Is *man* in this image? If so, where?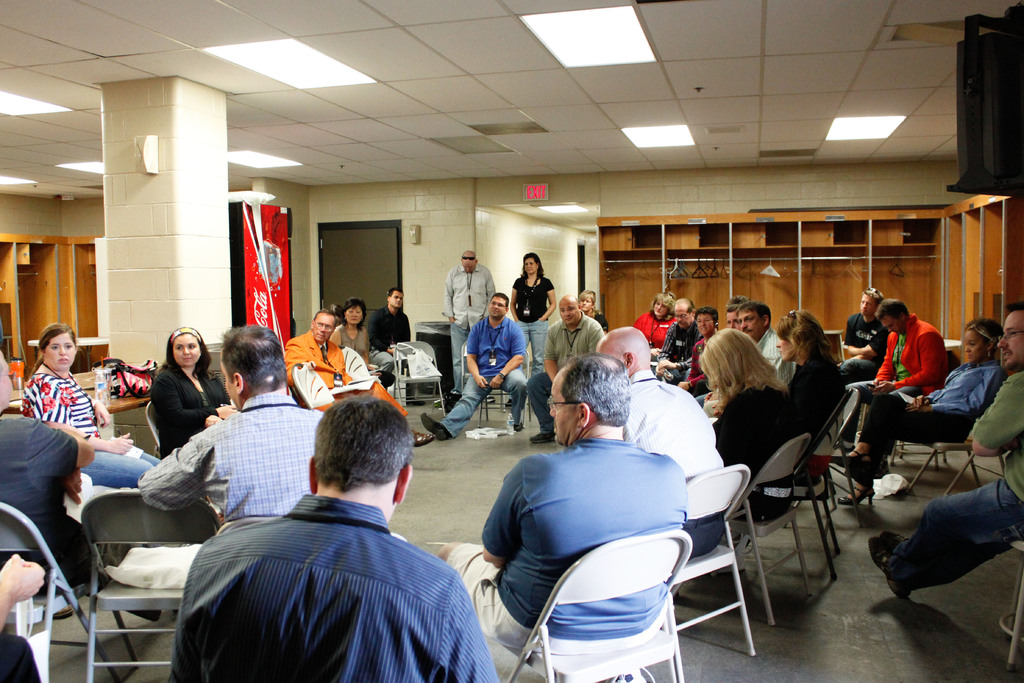
Yes, at [x1=732, y1=302, x2=797, y2=383].
